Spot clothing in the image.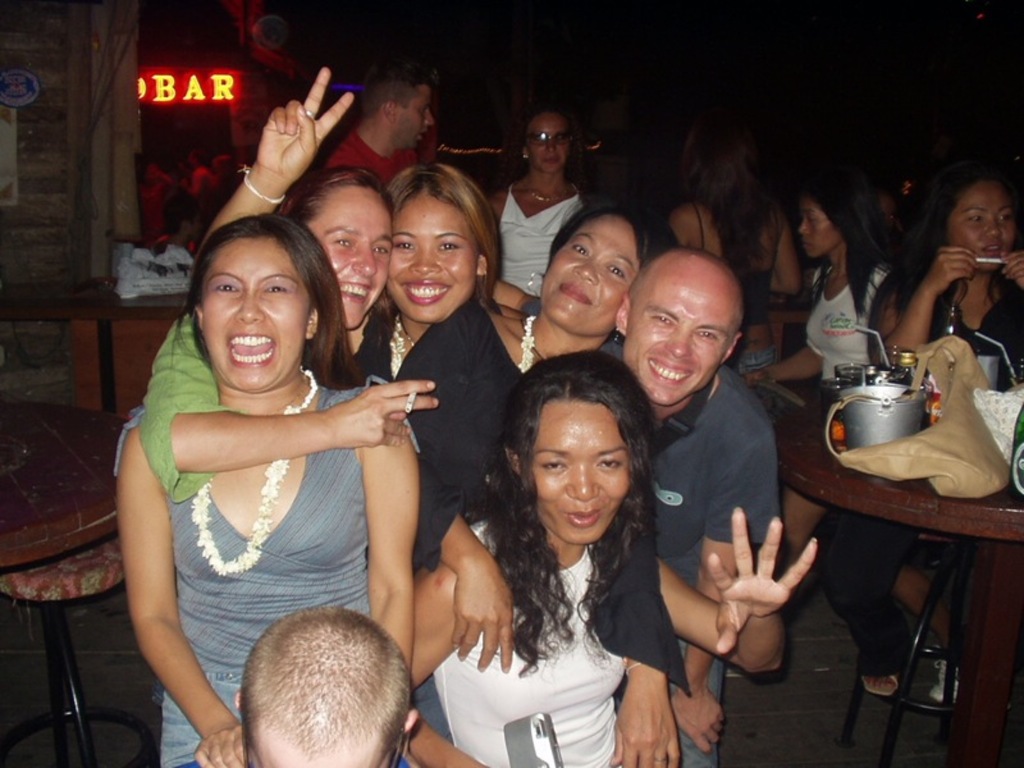
clothing found at box(498, 173, 585, 296).
